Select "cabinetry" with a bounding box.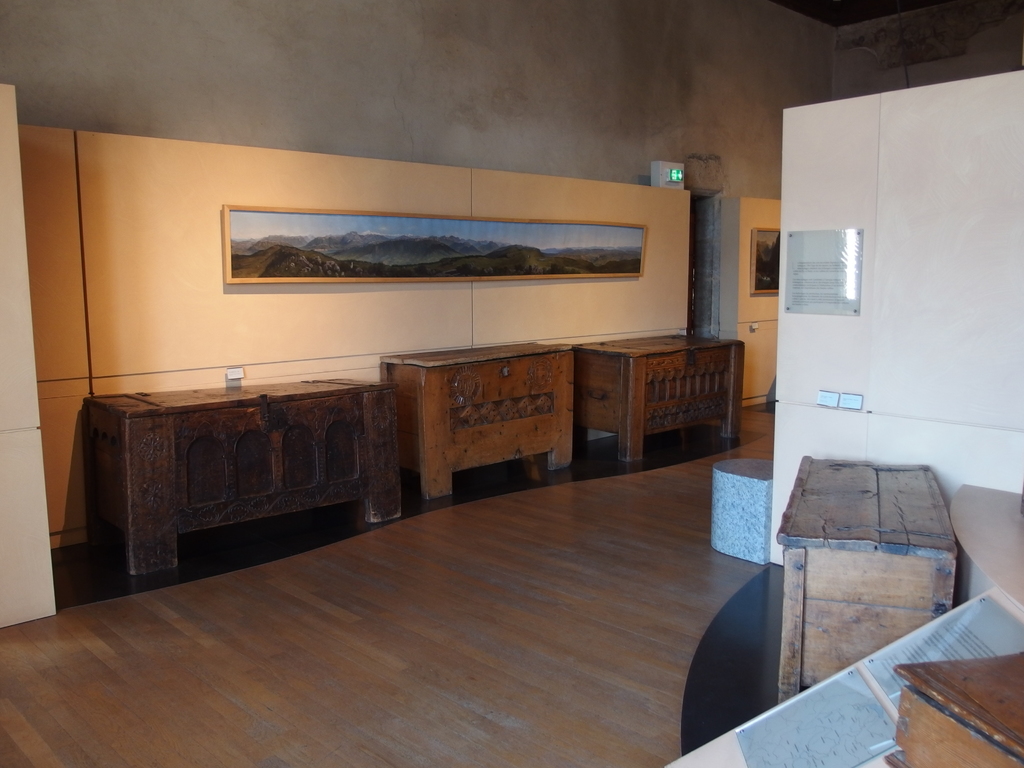
{"left": 388, "top": 348, "right": 568, "bottom": 495}.
